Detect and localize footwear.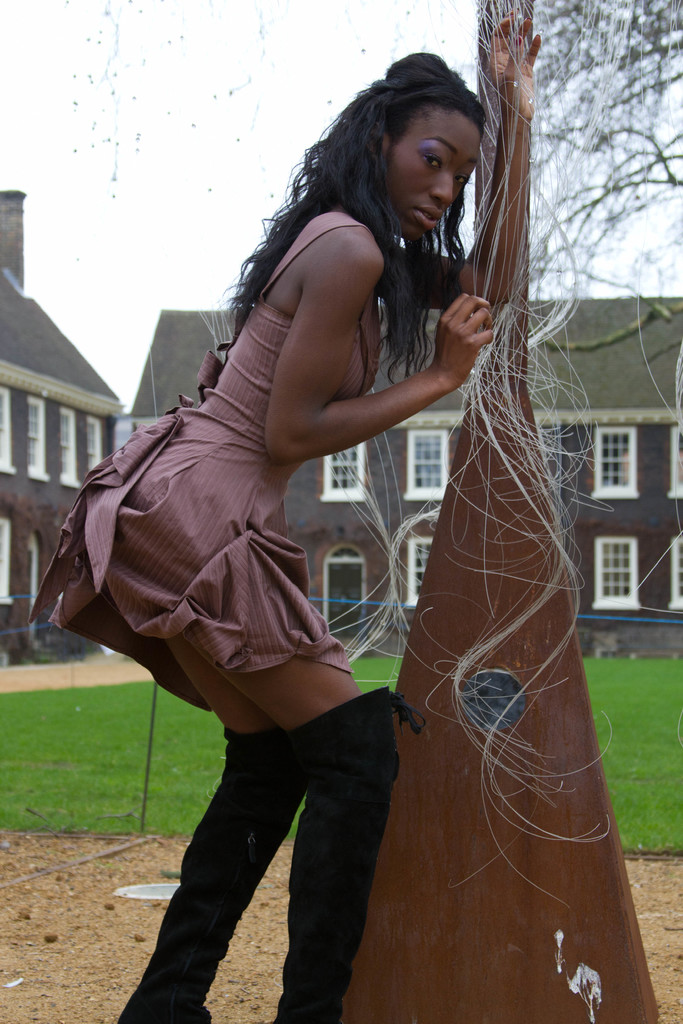
Localized at rect(108, 722, 304, 1023).
